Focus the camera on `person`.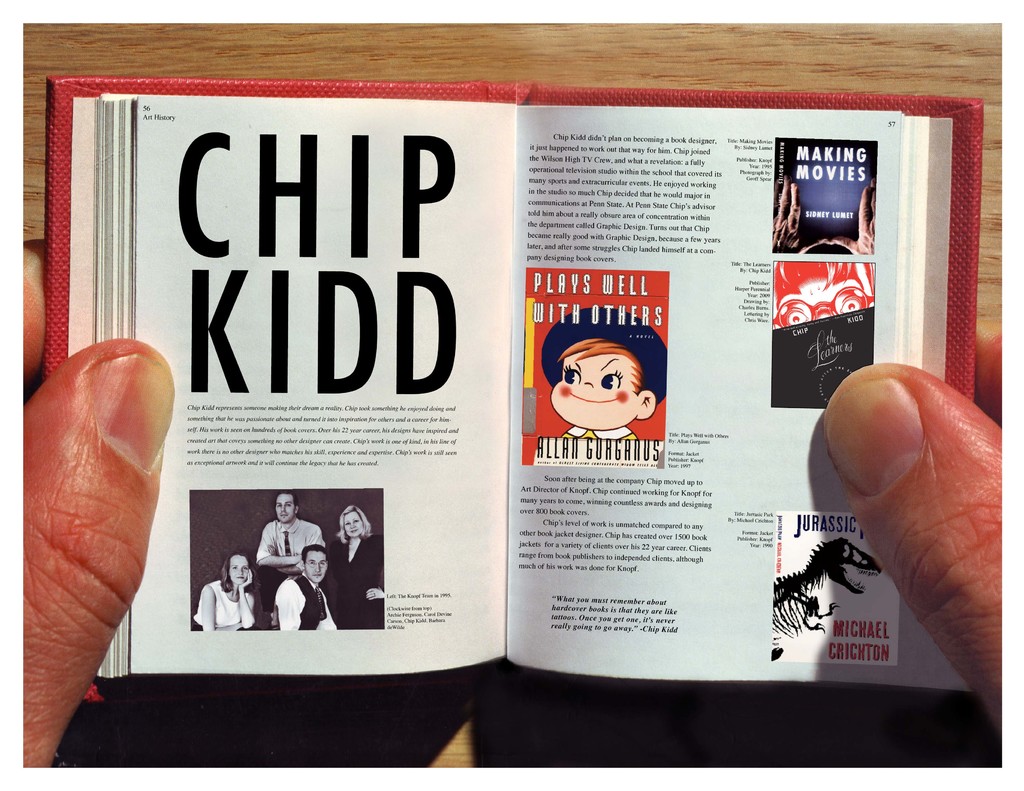
Focus region: (x1=267, y1=545, x2=337, y2=630).
